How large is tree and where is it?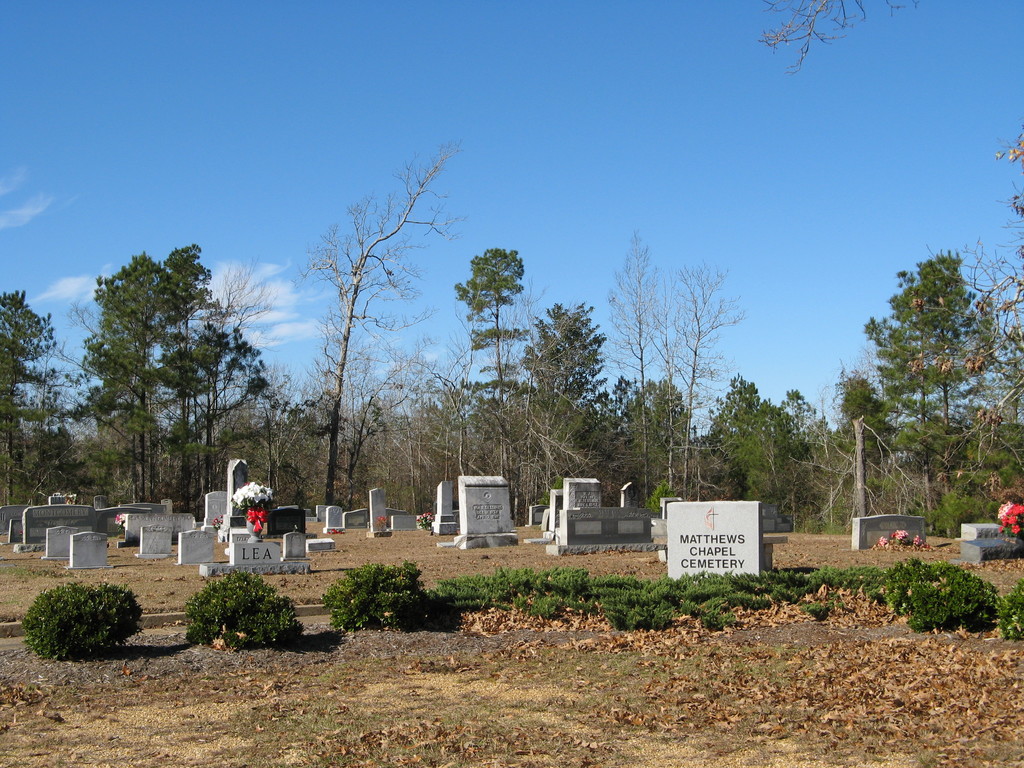
Bounding box: [left=60, top=232, right=273, bottom=538].
